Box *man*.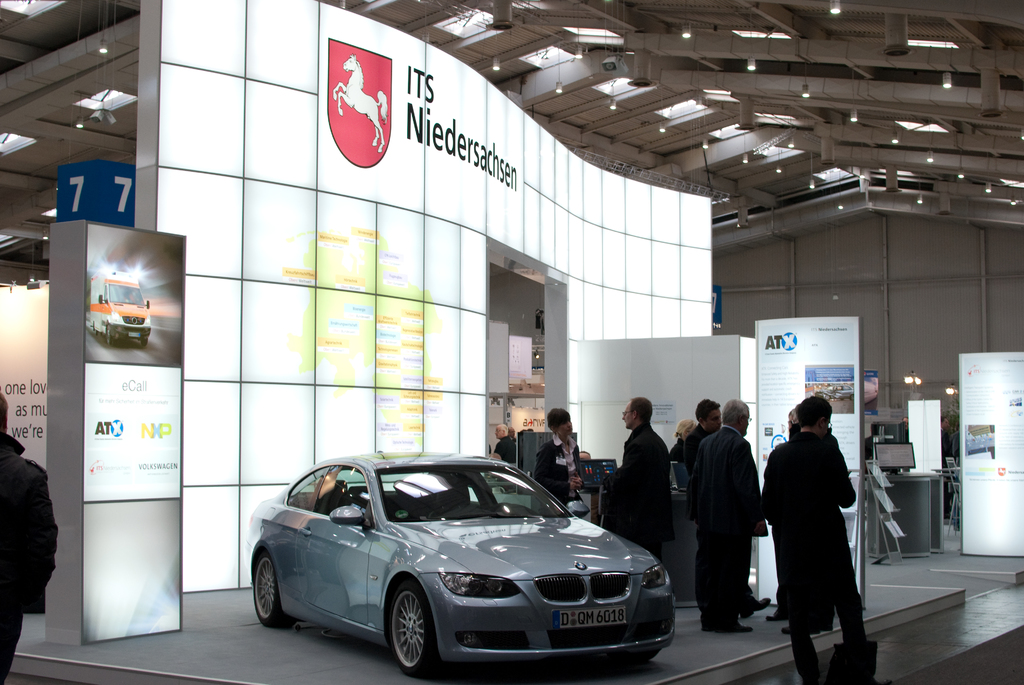
767,395,873,666.
